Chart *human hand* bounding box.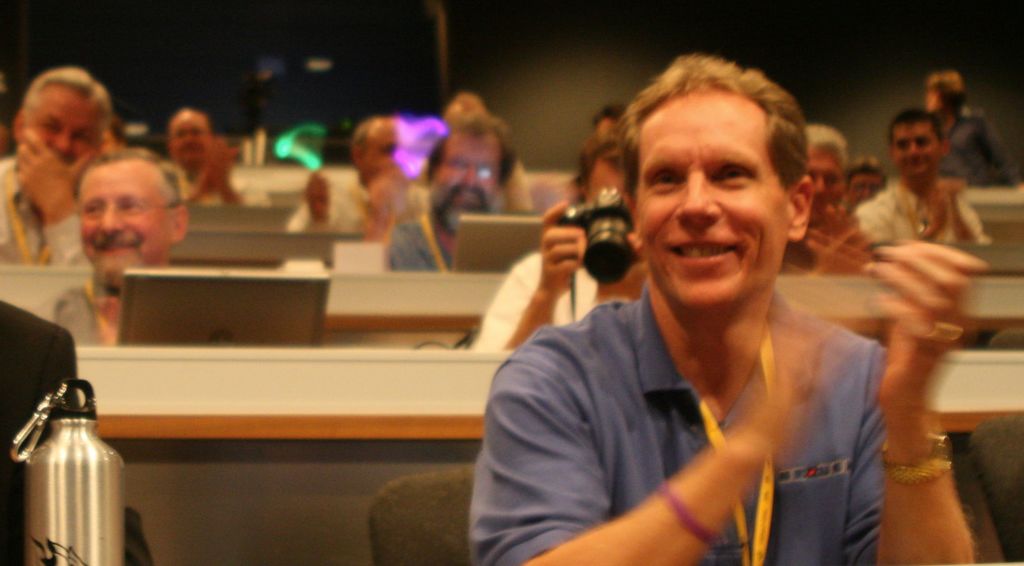
Charted: [541, 198, 586, 292].
